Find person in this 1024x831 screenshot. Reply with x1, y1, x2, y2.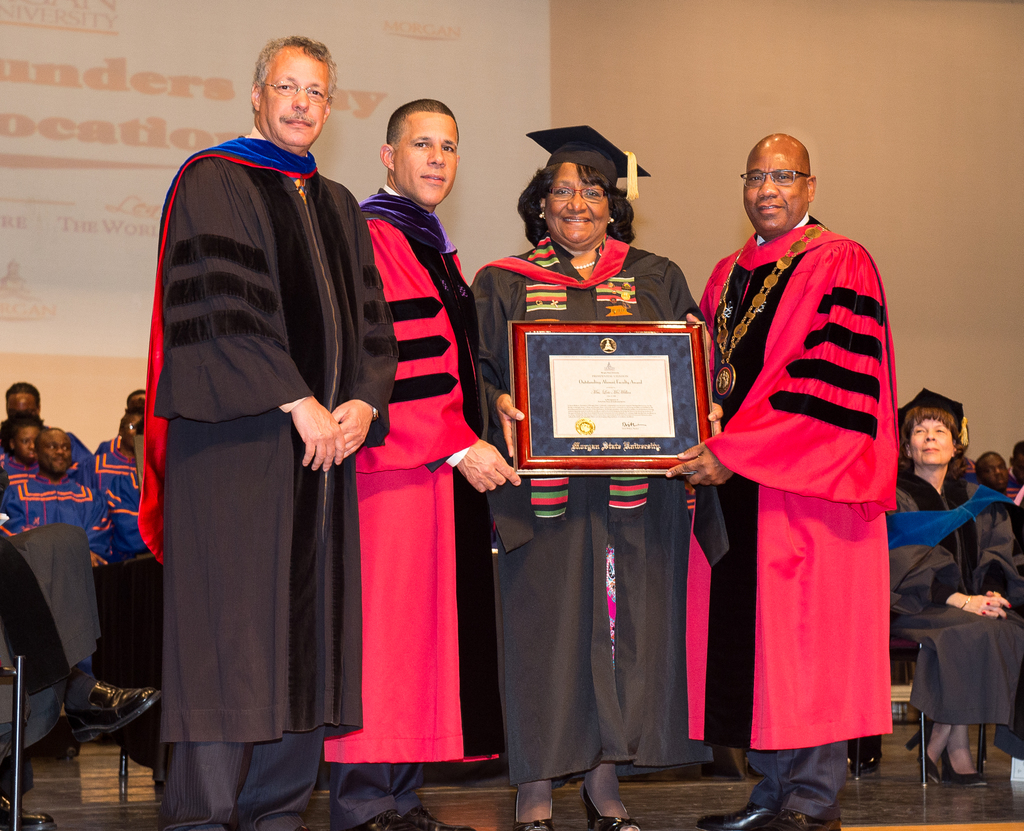
90, 481, 154, 567.
